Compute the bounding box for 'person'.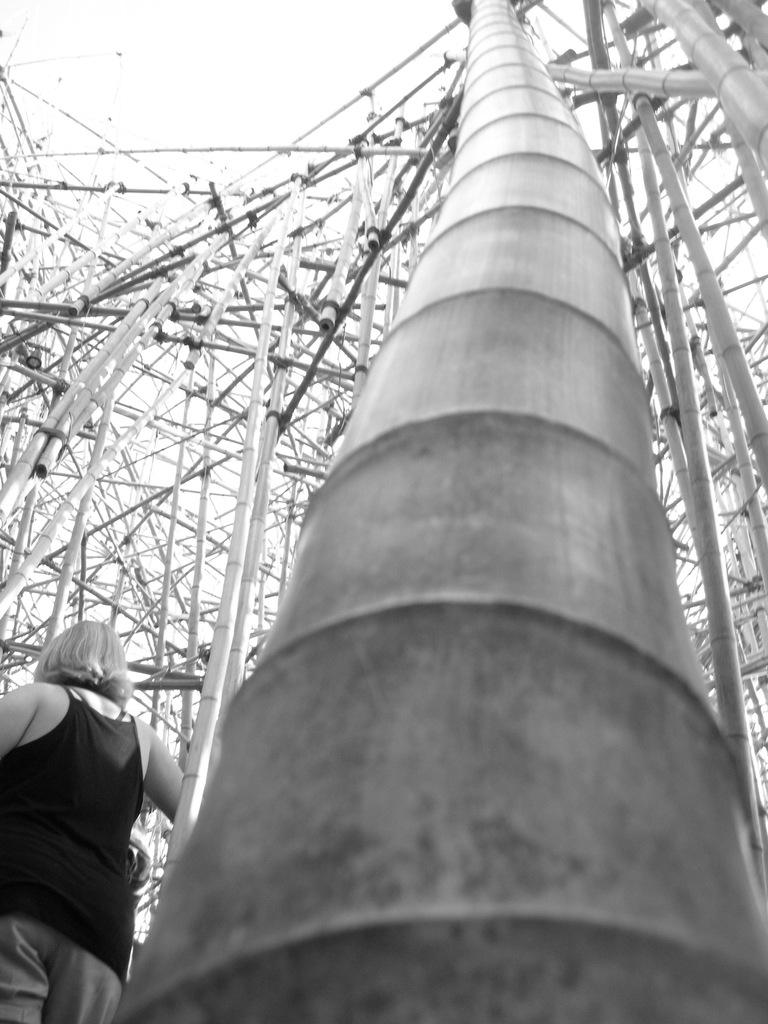
[0, 615, 187, 1023].
